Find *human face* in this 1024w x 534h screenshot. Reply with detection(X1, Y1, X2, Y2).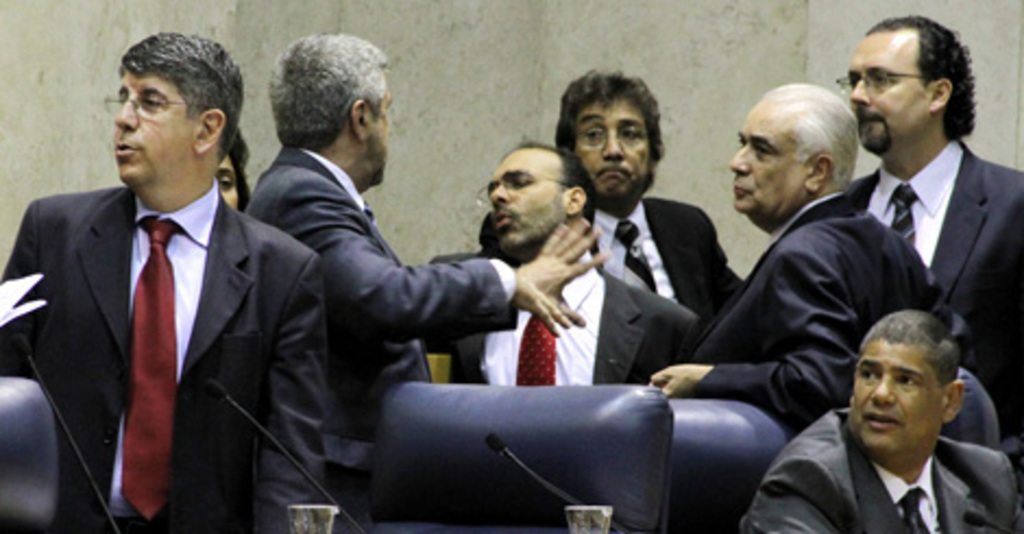
detection(368, 76, 388, 190).
